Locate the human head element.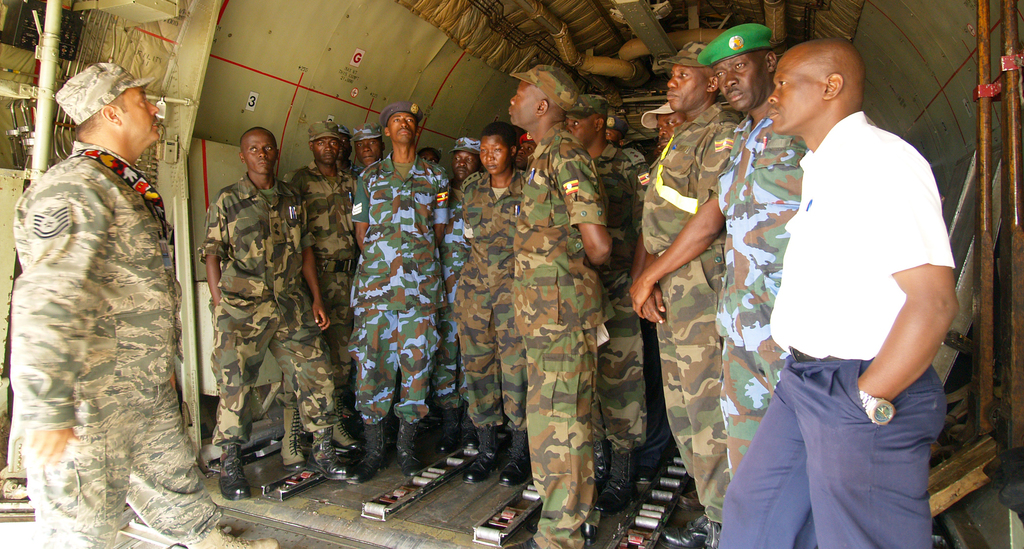
Element bbox: [558,90,611,149].
